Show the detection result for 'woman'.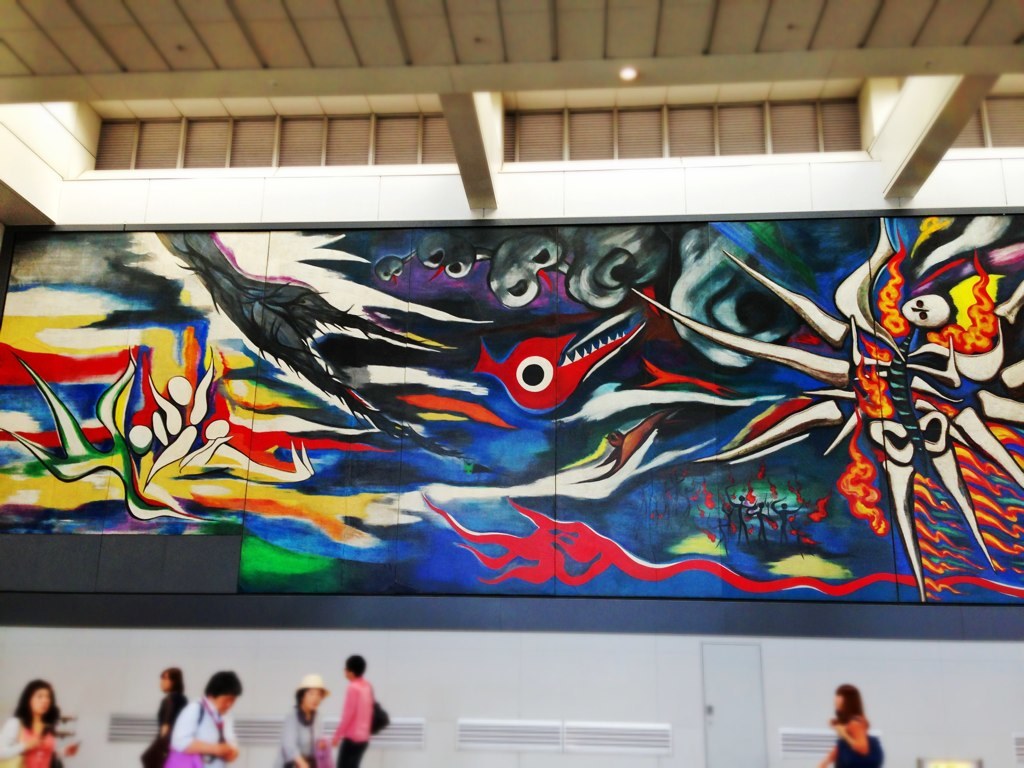
0, 678, 73, 767.
